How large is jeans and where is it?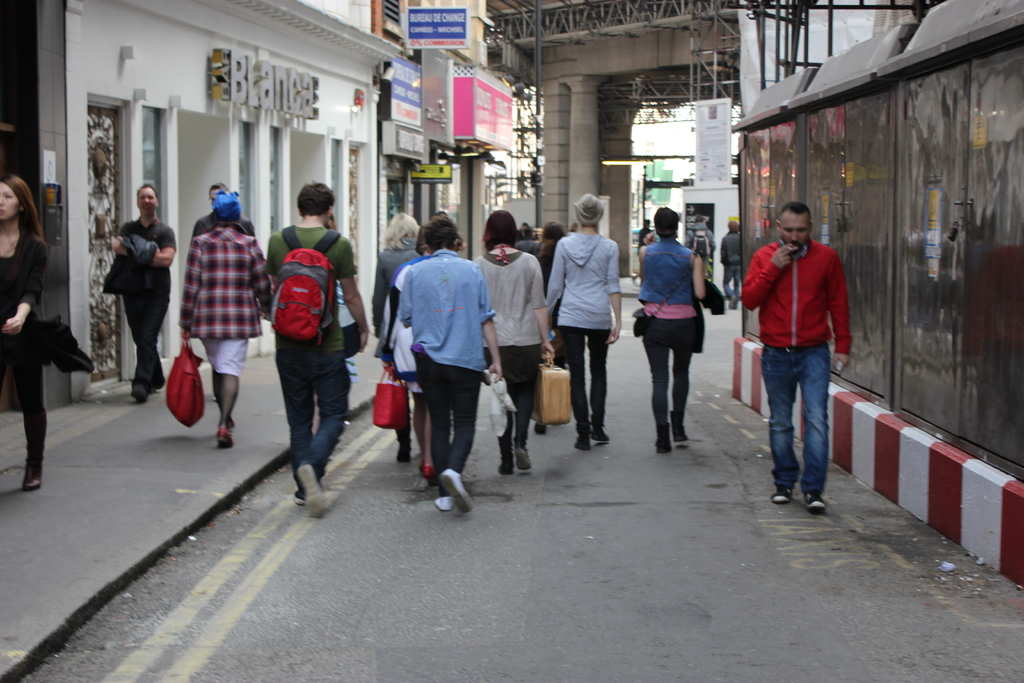
Bounding box: 562 327 613 432.
